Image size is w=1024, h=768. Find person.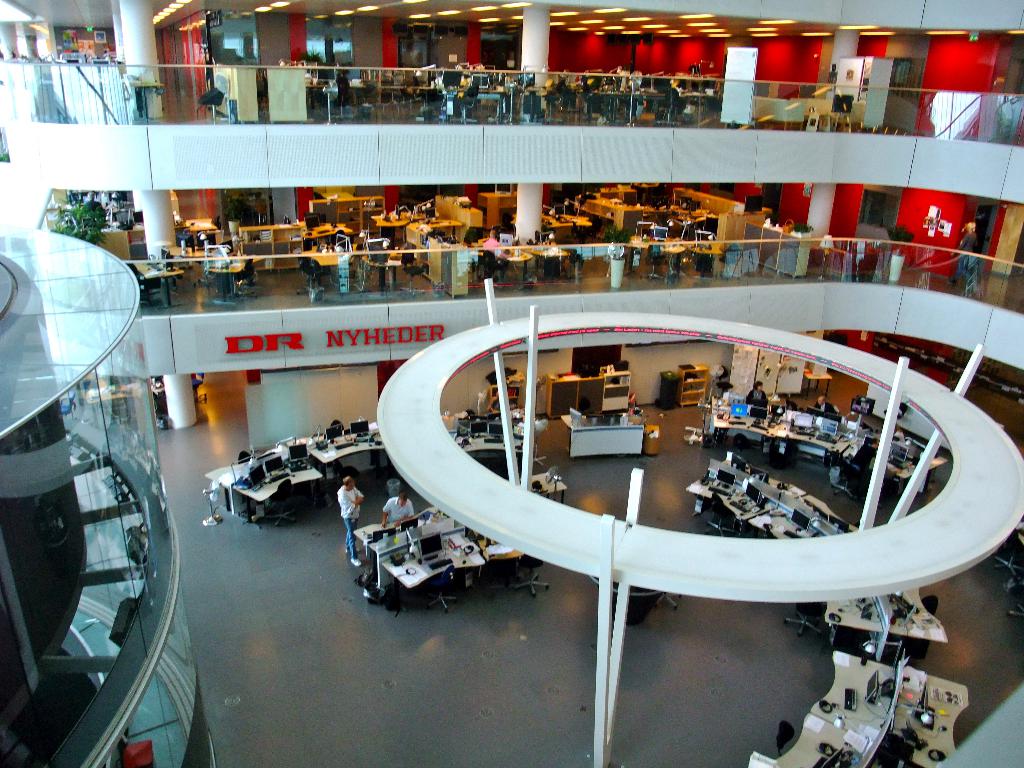
<bbox>818, 392, 836, 415</bbox>.
